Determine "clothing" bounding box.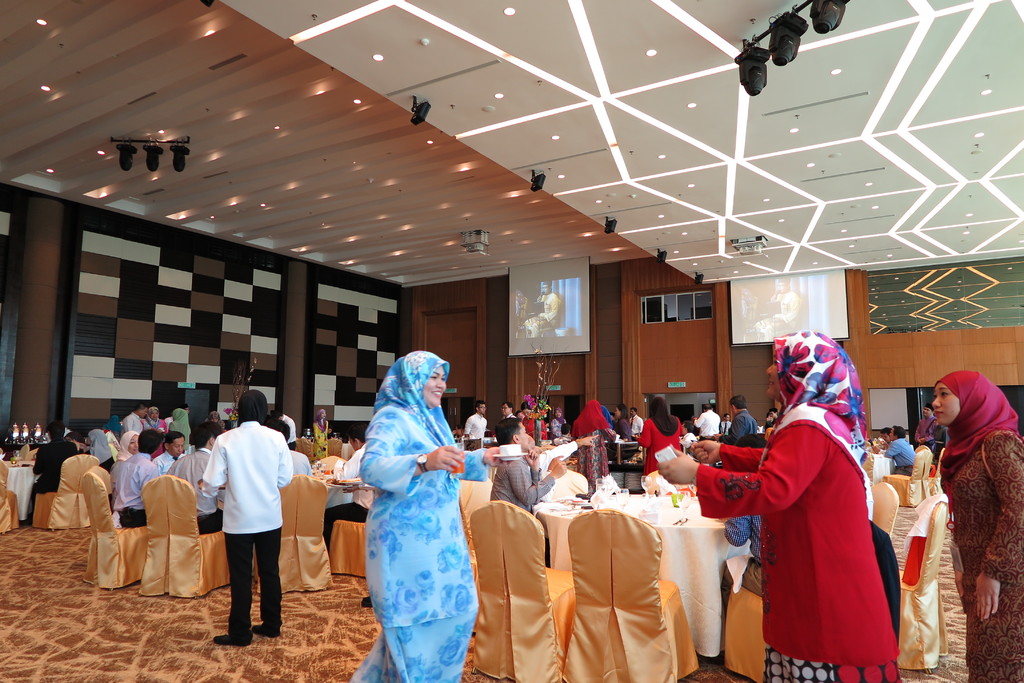
Determined: [193, 452, 232, 519].
